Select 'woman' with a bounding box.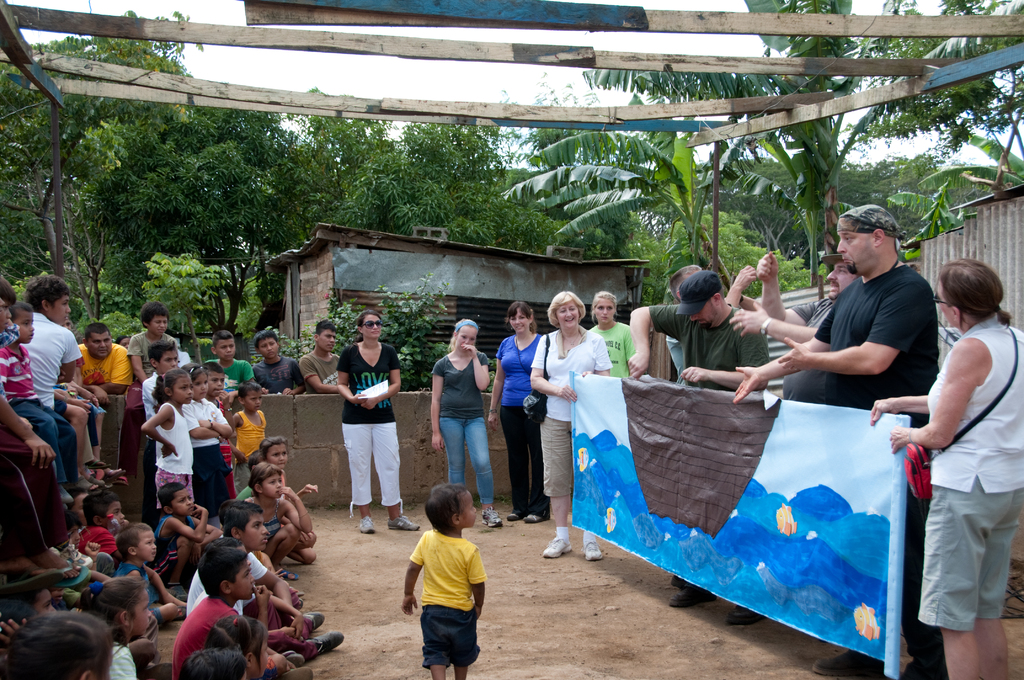
Rect(425, 317, 500, 527).
